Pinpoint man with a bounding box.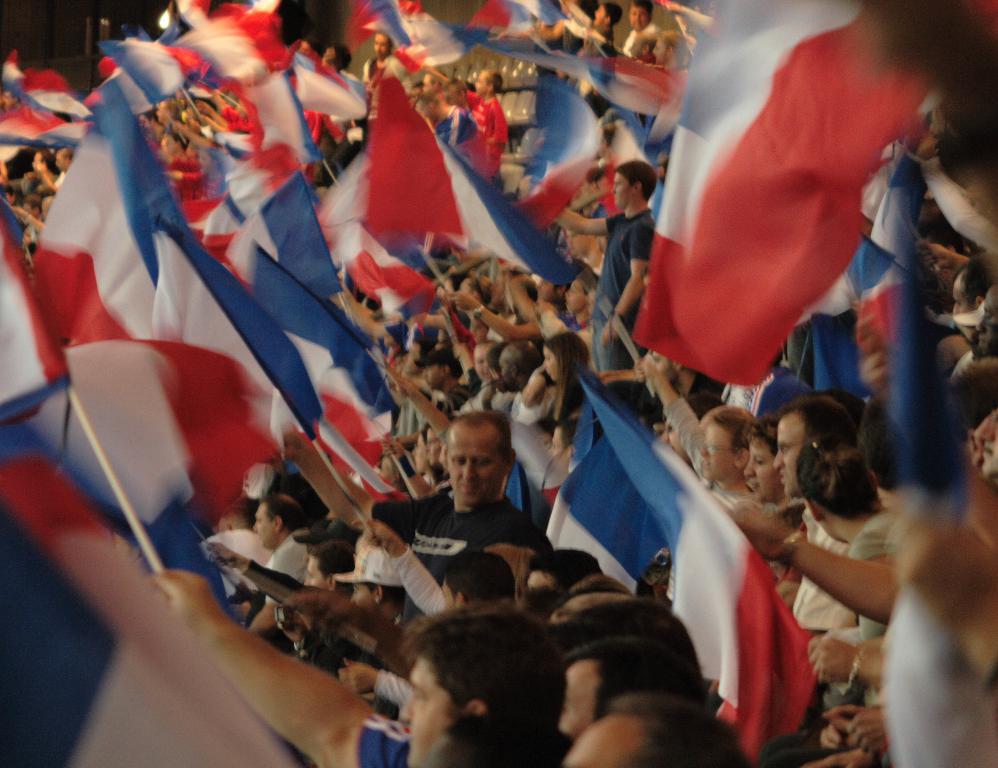
<region>148, 570, 574, 767</region>.
